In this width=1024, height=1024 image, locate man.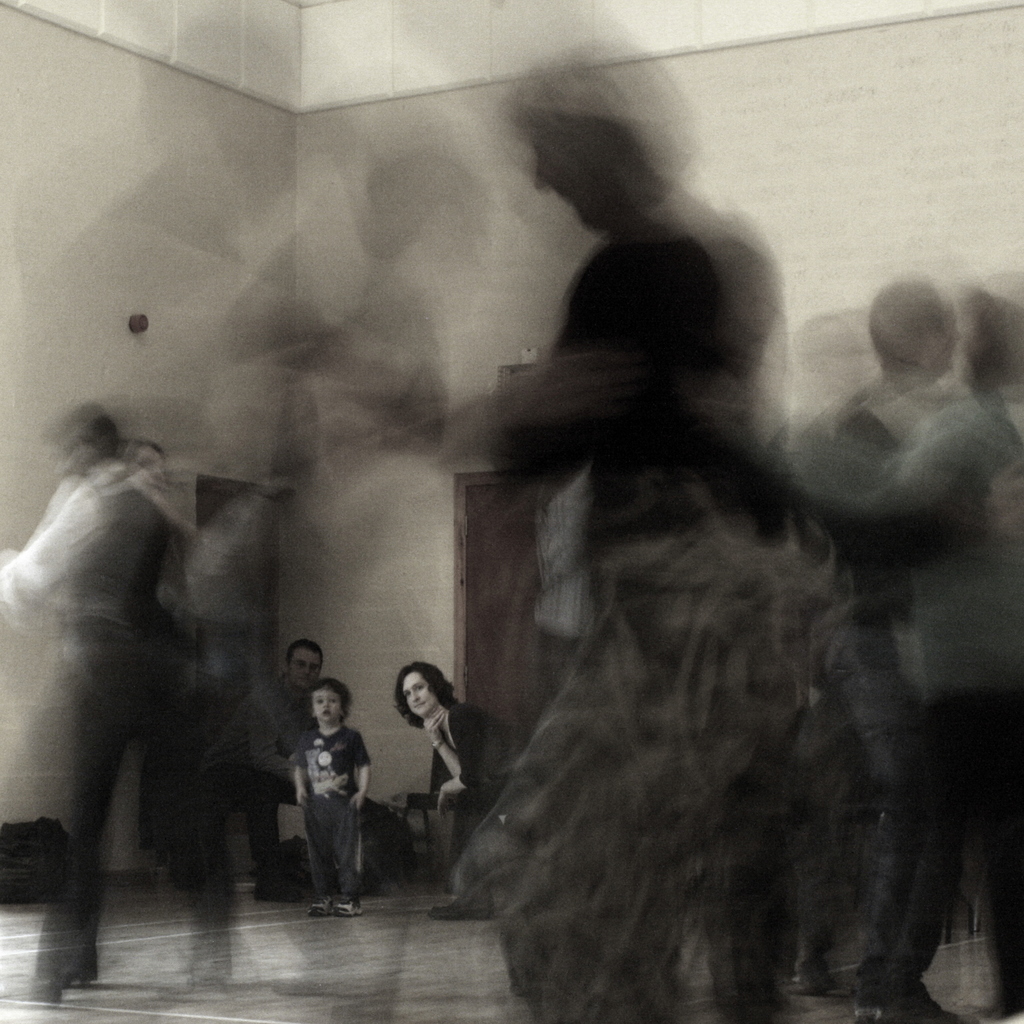
Bounding box: crop(205, 624, 319, 895).
